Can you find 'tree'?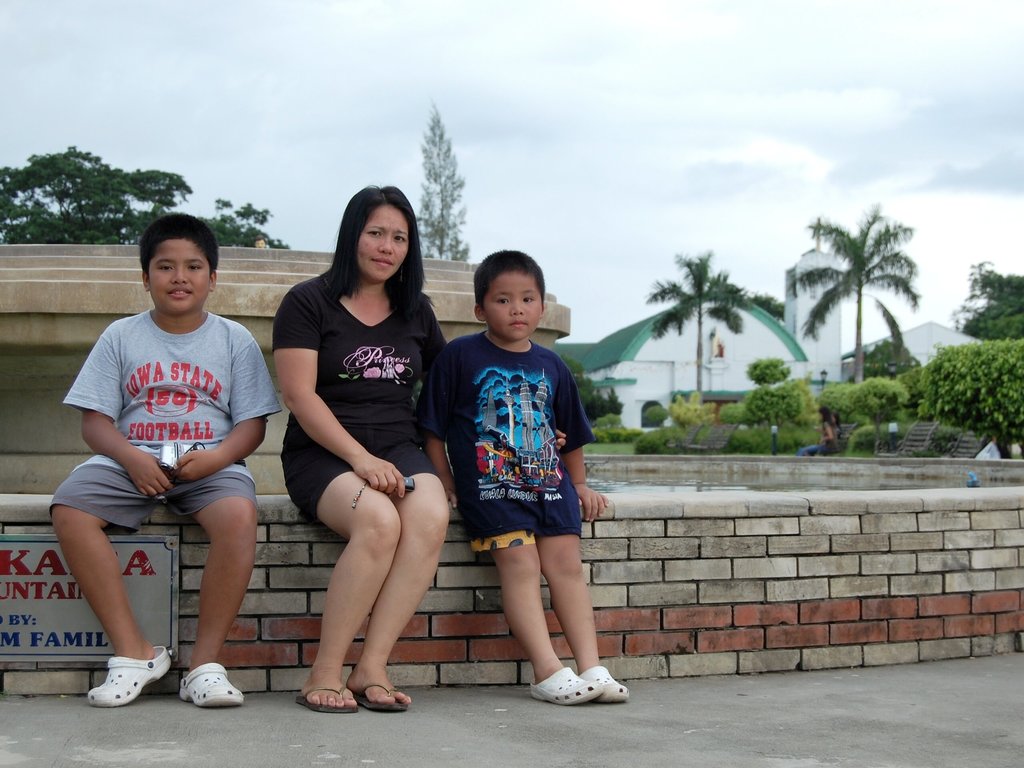
Yes, bounding box: locate(411, 93, 476, 269).
